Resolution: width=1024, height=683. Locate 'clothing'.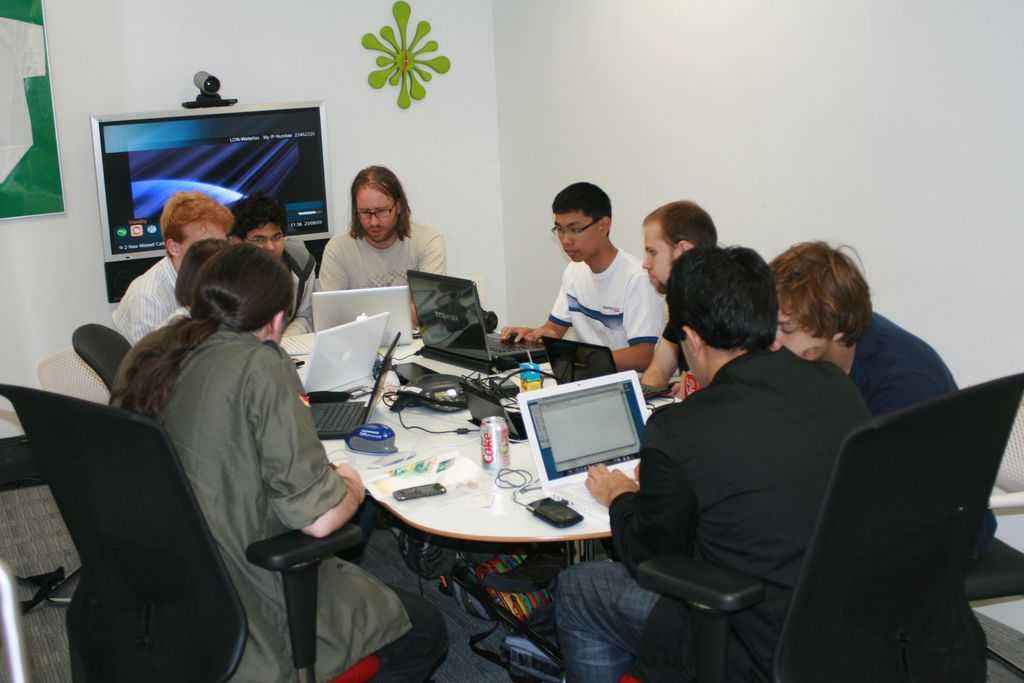
[x1=106, y1=310, x2=453, y2=682].
